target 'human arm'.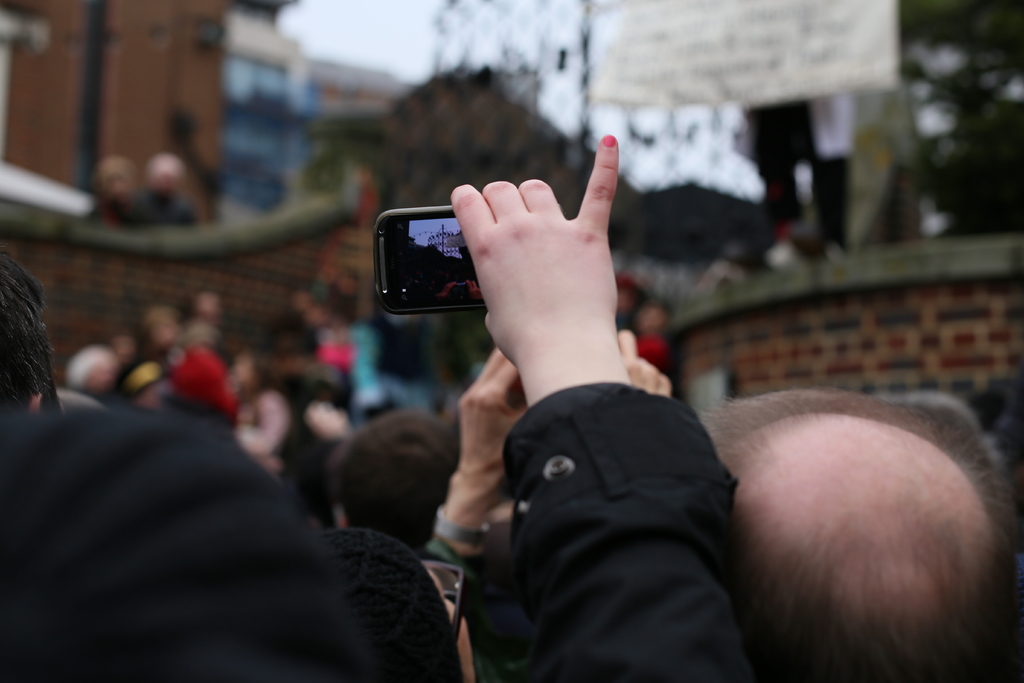
Target region: <region>419, 345, 530, 602</region>.
